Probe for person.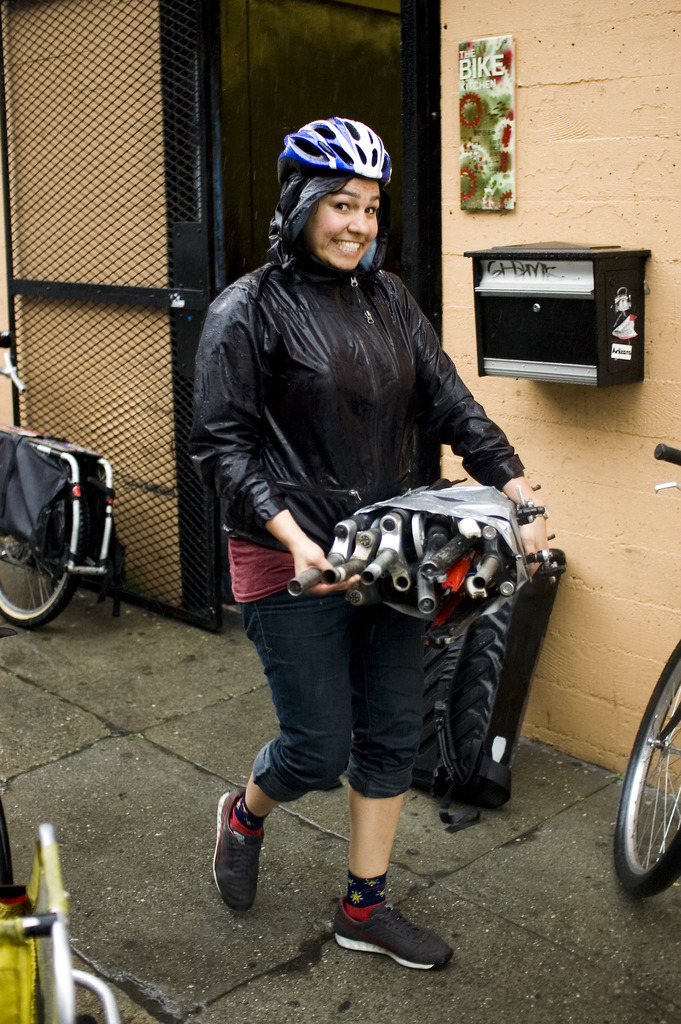
Probe result: (x1=211, y1=109, x2=527, y2=912).
